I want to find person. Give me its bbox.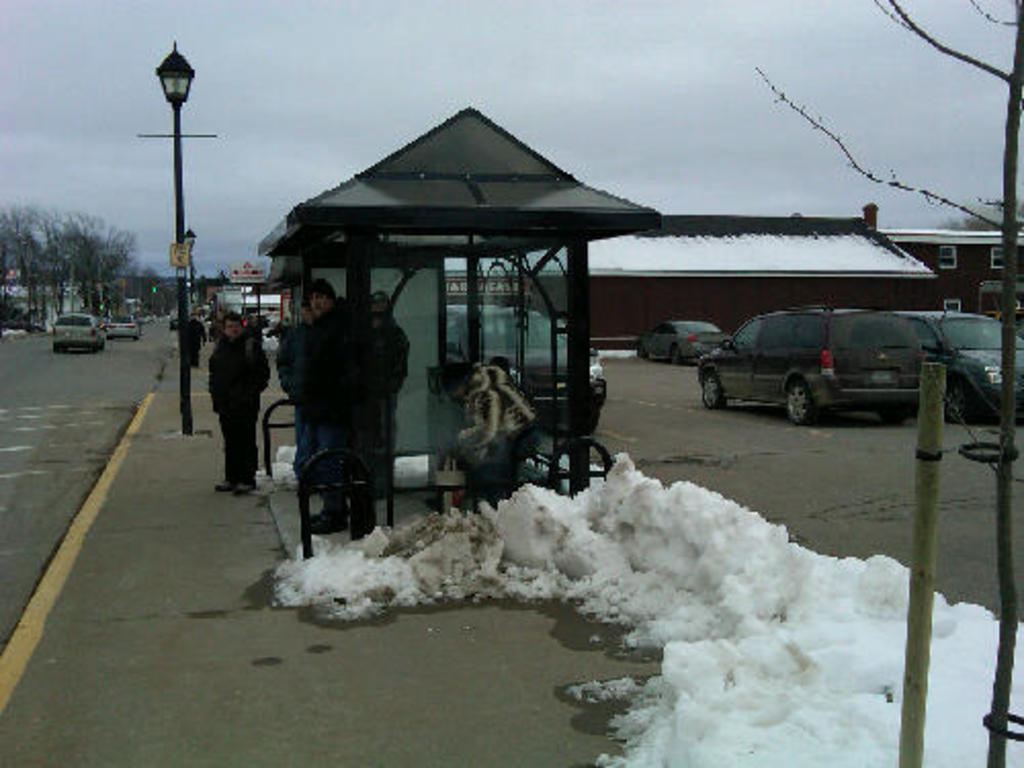
region(487, 350, 514, 383).
